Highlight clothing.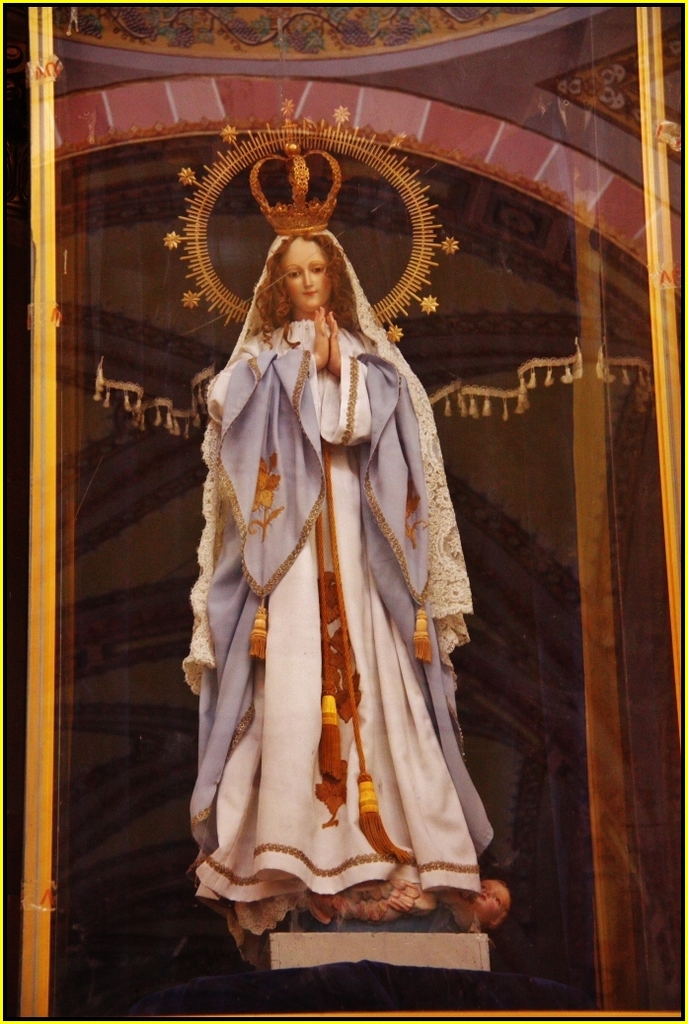
Highlighted region: (166,216,513,896).
